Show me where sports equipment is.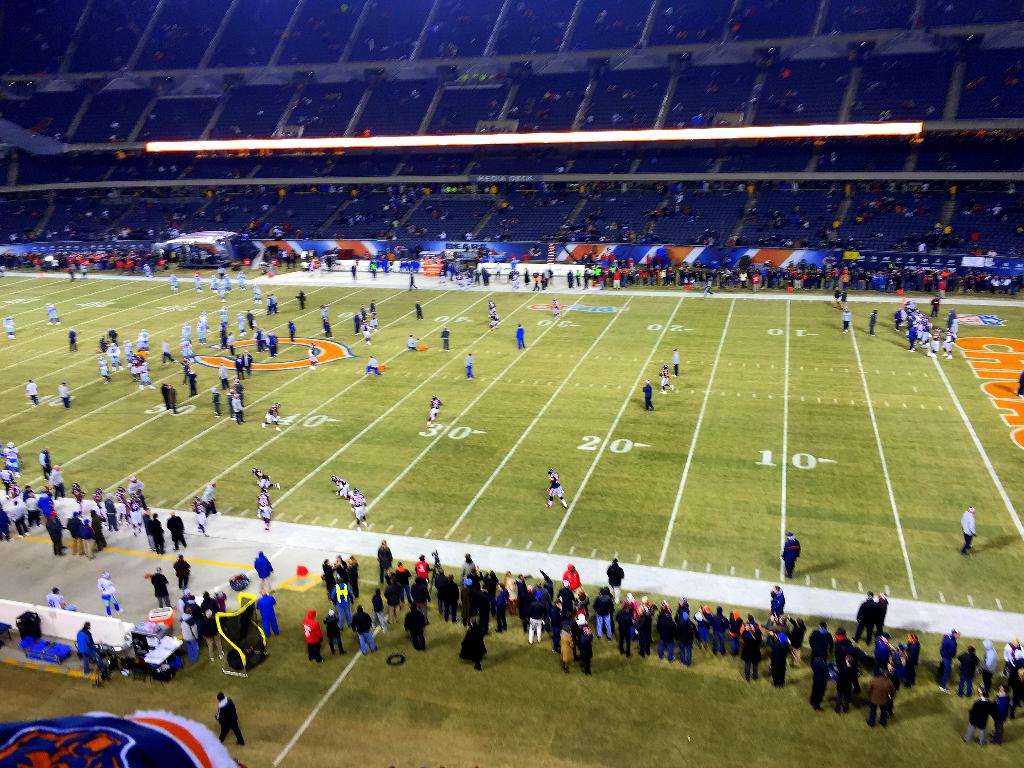
sports equipment is at pyautogui.locateOnScreen(257, 495, 270, 511).
